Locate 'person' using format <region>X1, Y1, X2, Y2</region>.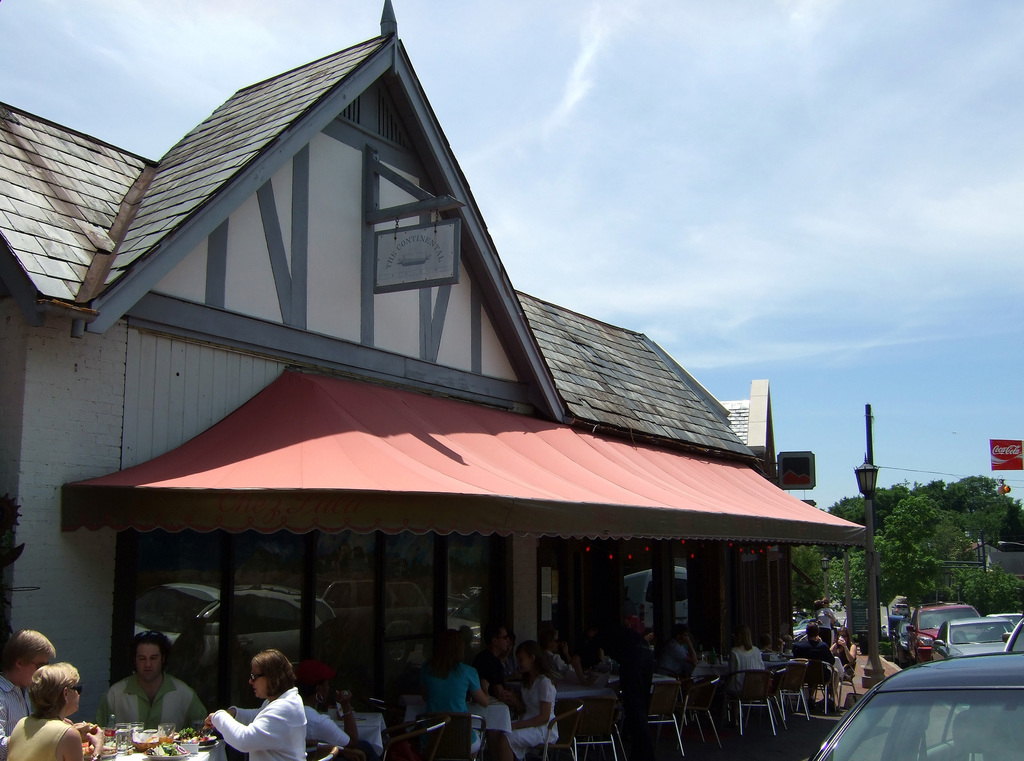
<region>416, 628, 490, 758</region>.
